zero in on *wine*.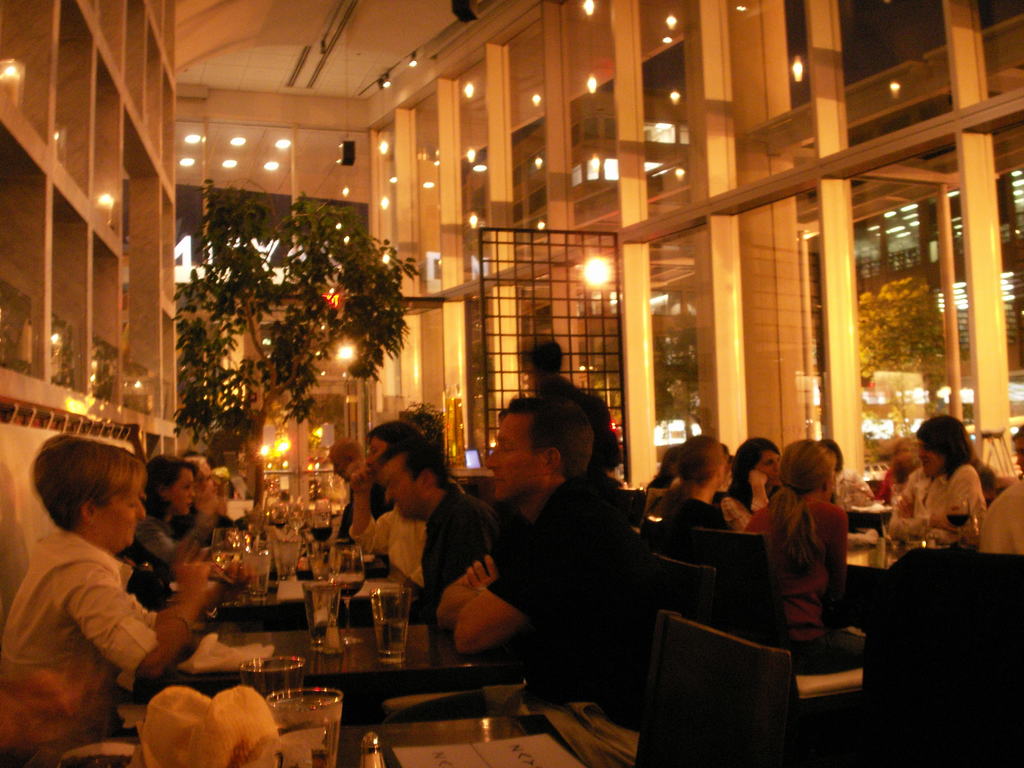
Zeroed in: bbox(311, 527, 330, 543).
